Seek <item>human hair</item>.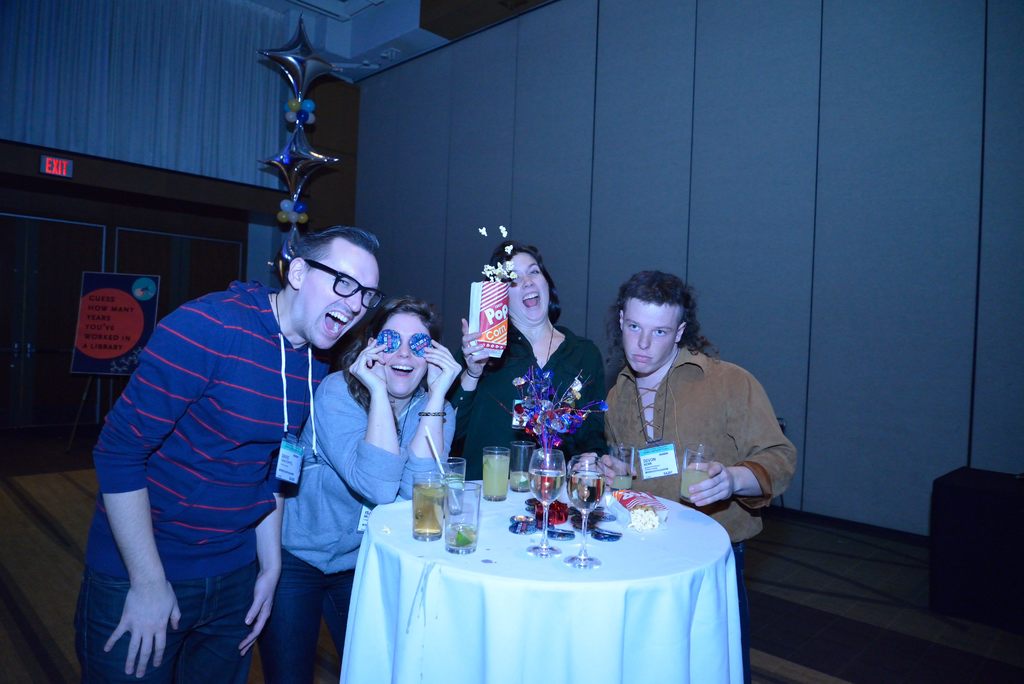
[x1=335, y1=297, x2=445, y2=406].
